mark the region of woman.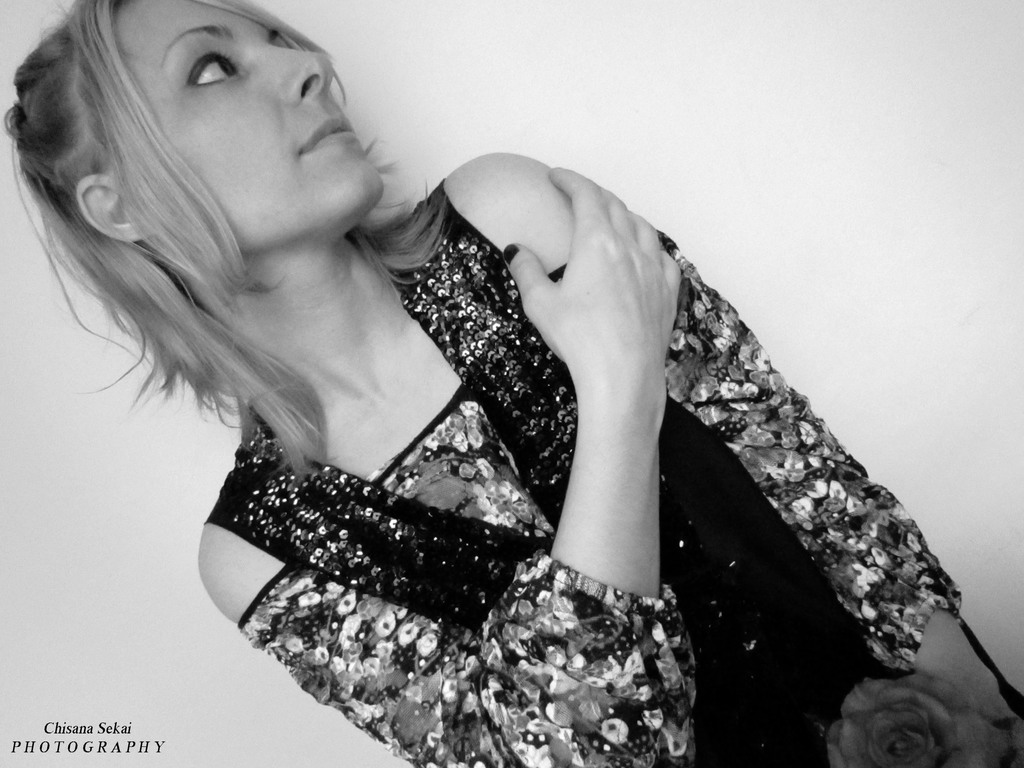
Region: <box>1,0,1023,767</box>.
